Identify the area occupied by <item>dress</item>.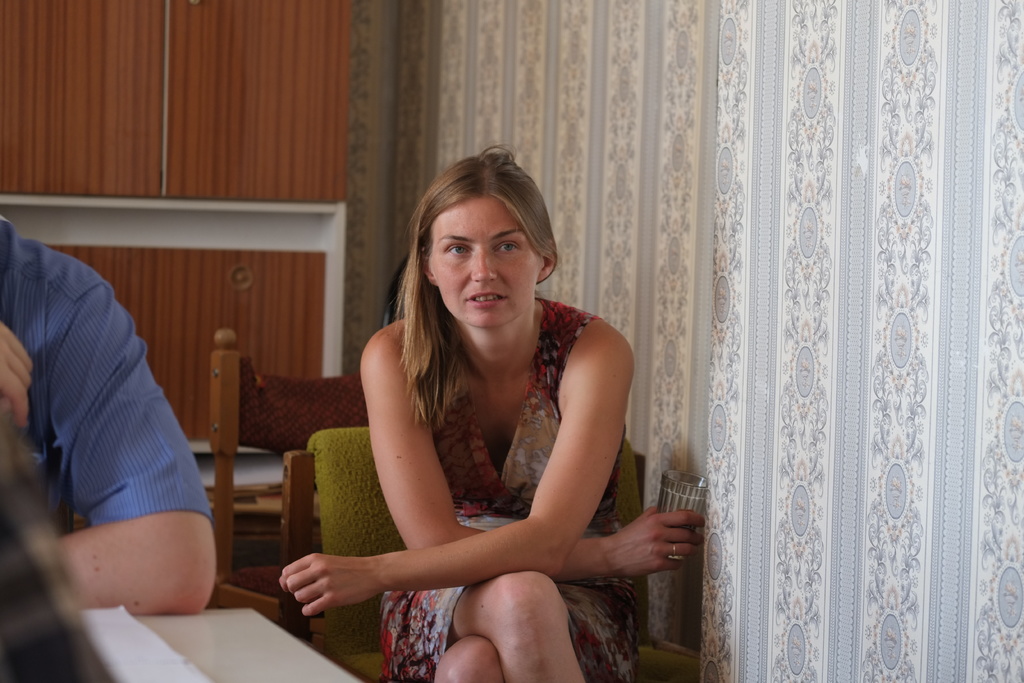
Area: box(381, 294, 639, 682).
